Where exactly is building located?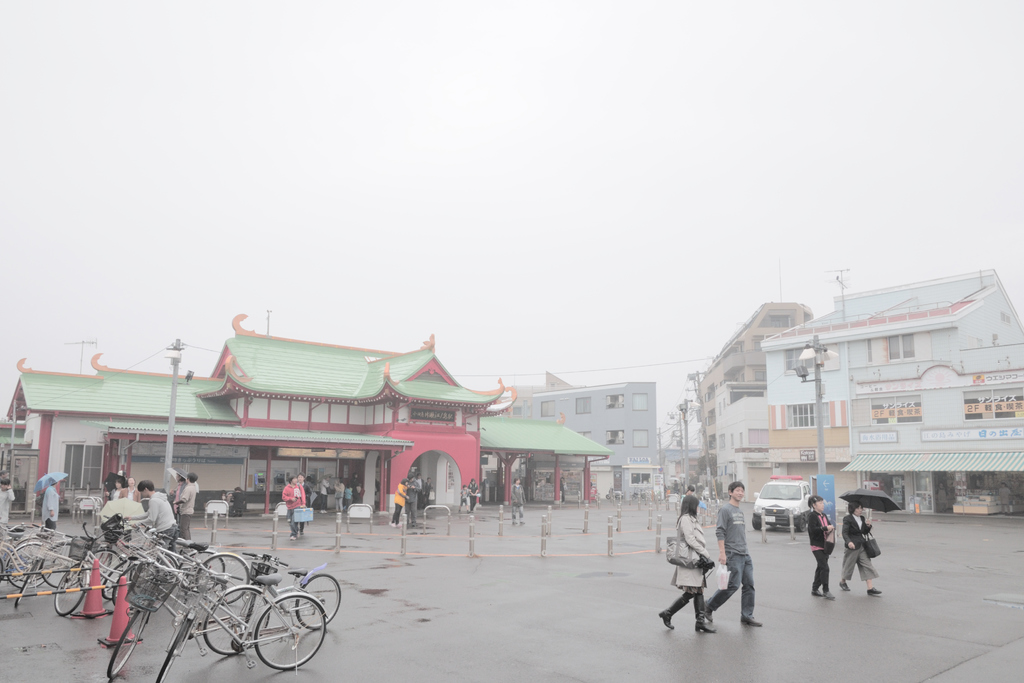
Its bounding box is (513,378,649,490).
